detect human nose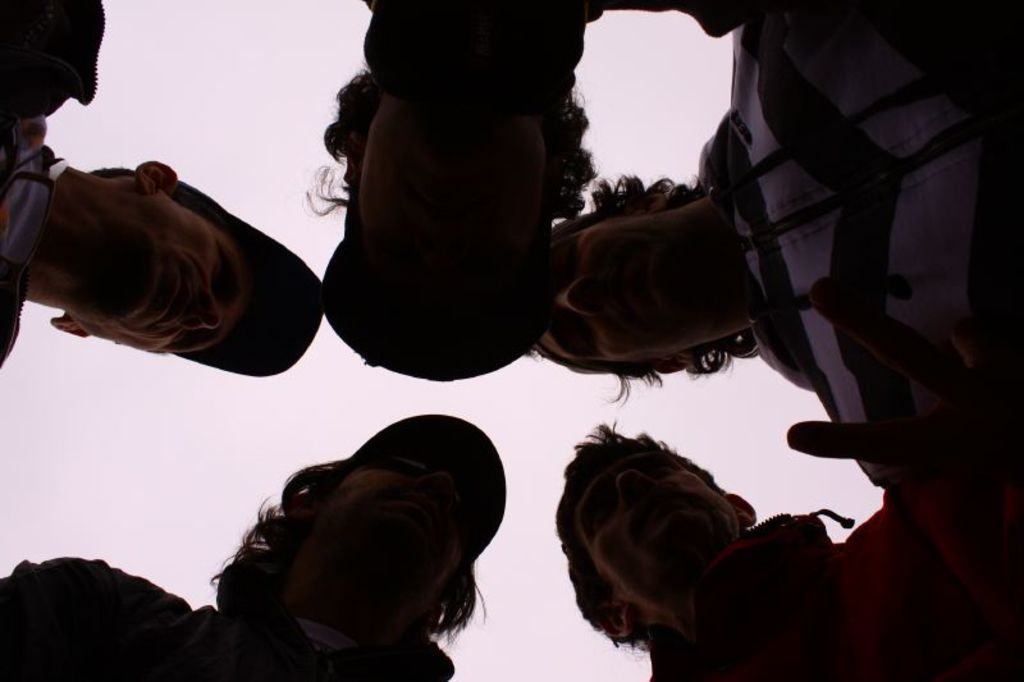
[184,296,225,330]
